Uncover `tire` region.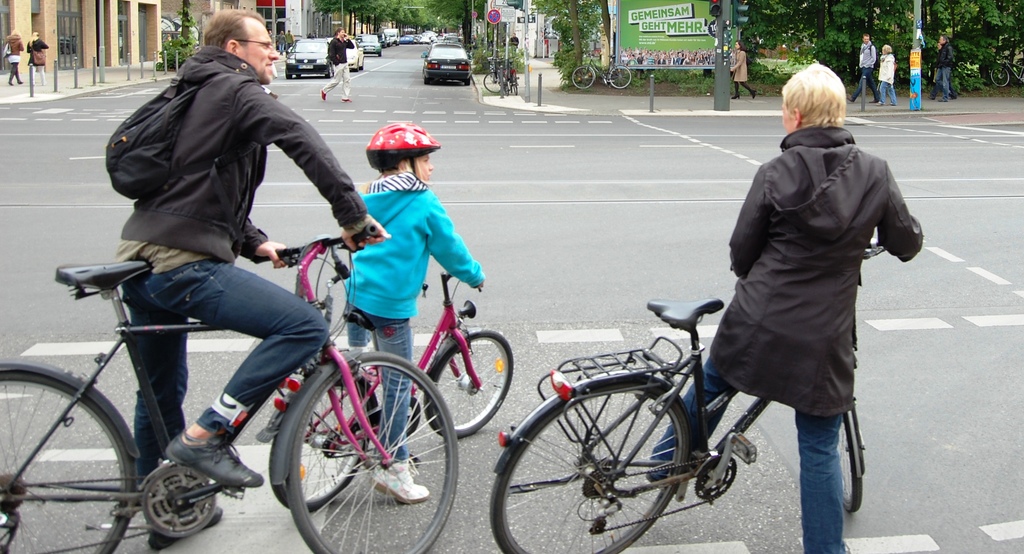
Uncovered: box=[836, 402, 863, 512].
